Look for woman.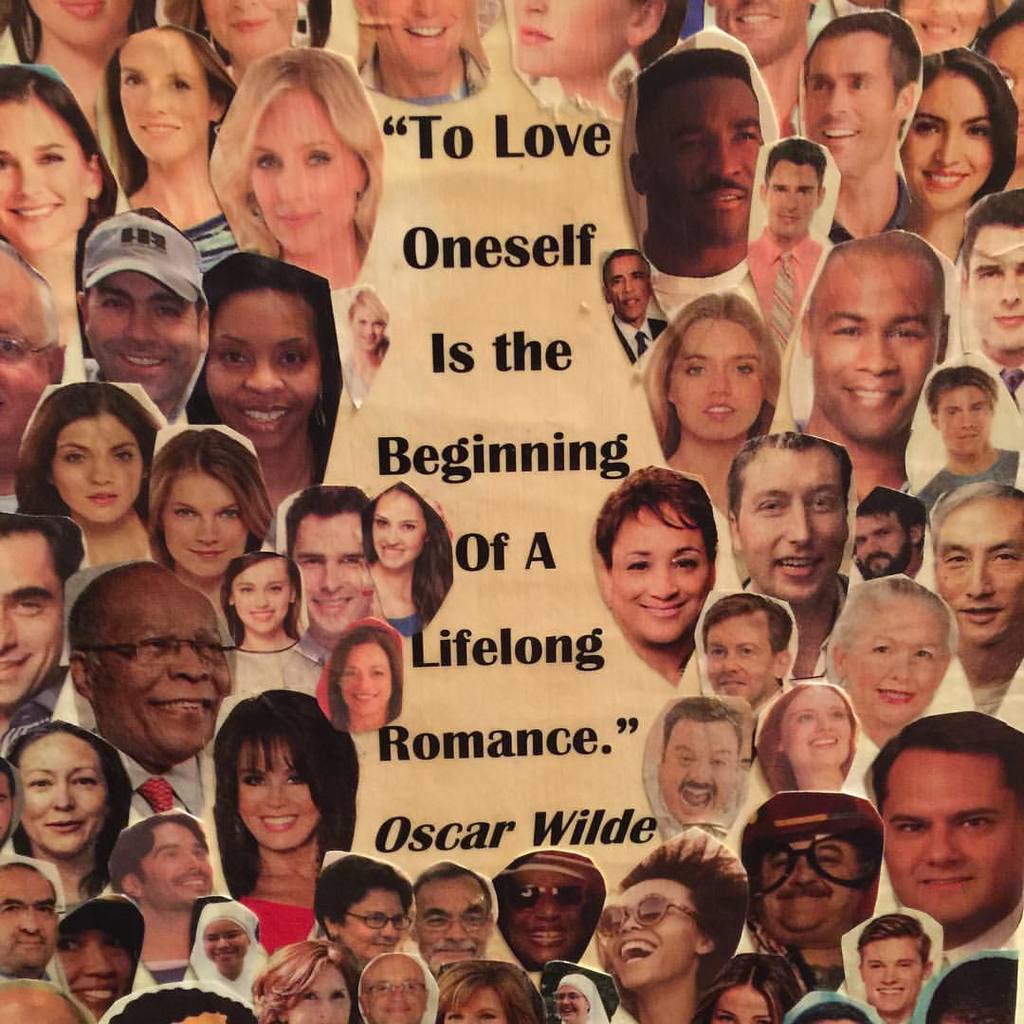
Found: detection(5, 722, 133, 901).
